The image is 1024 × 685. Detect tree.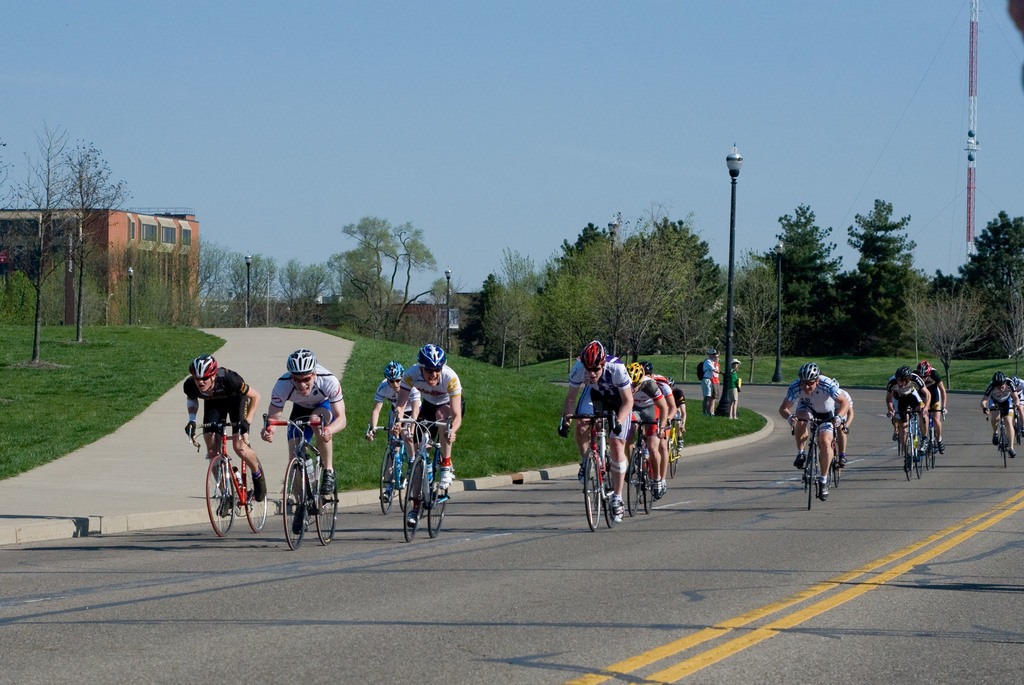
Detection: bbox=(224, 232, 270, 325).
